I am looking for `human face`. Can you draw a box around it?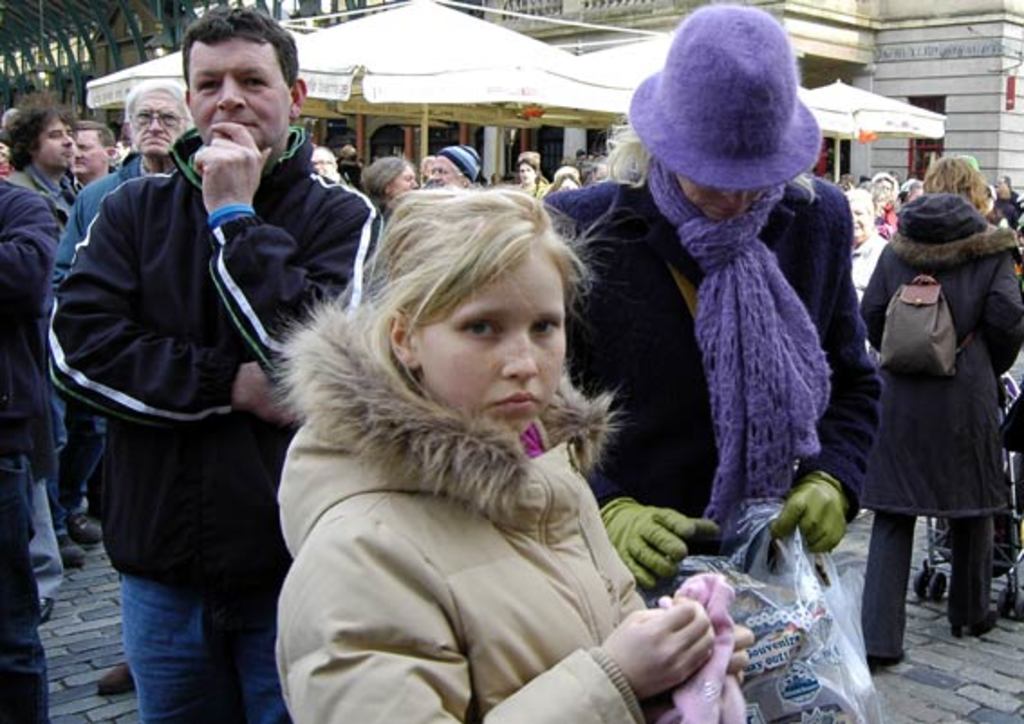
Sure, the bounding box is 67,128,107,173.
